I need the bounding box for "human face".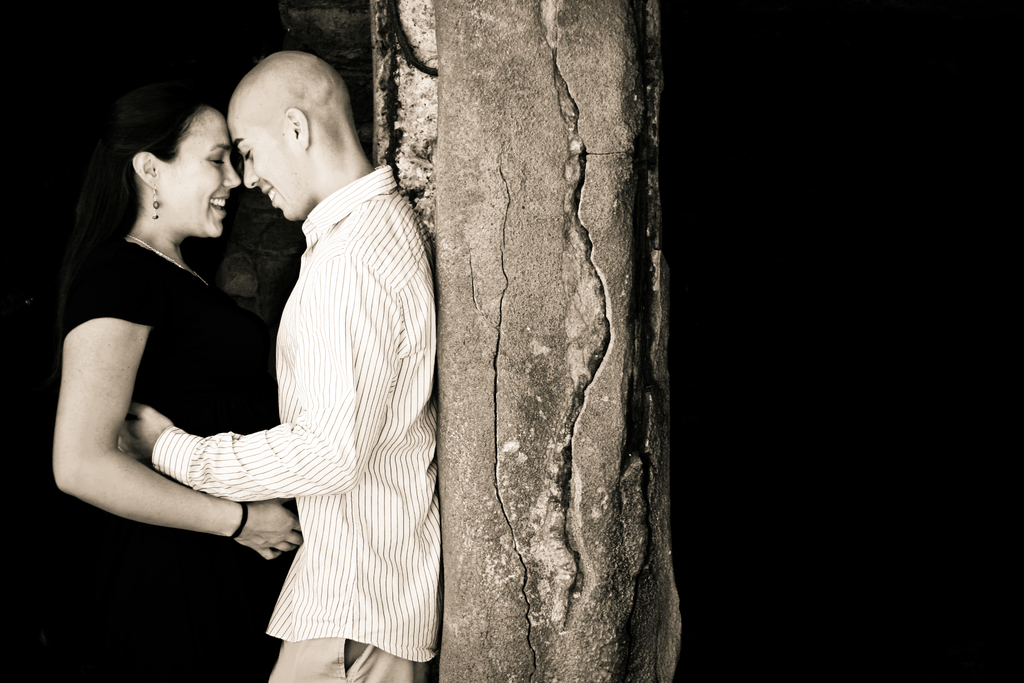
Here it is: left=225, top=94, right=305, bottom=219.
